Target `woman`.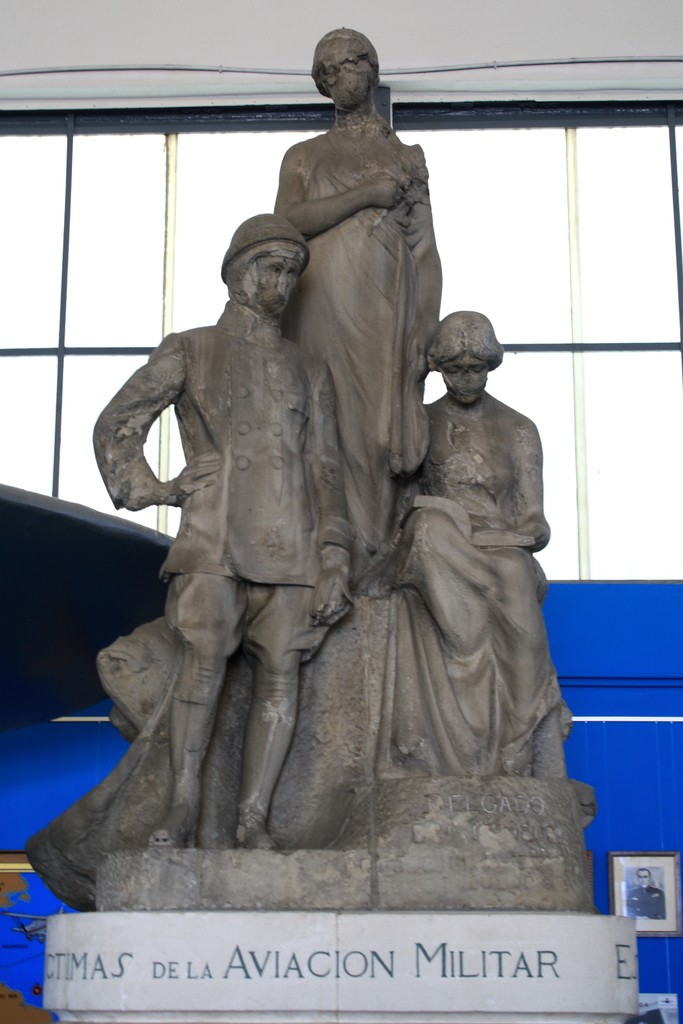
Target region: region(374, 310, 561, 780).
